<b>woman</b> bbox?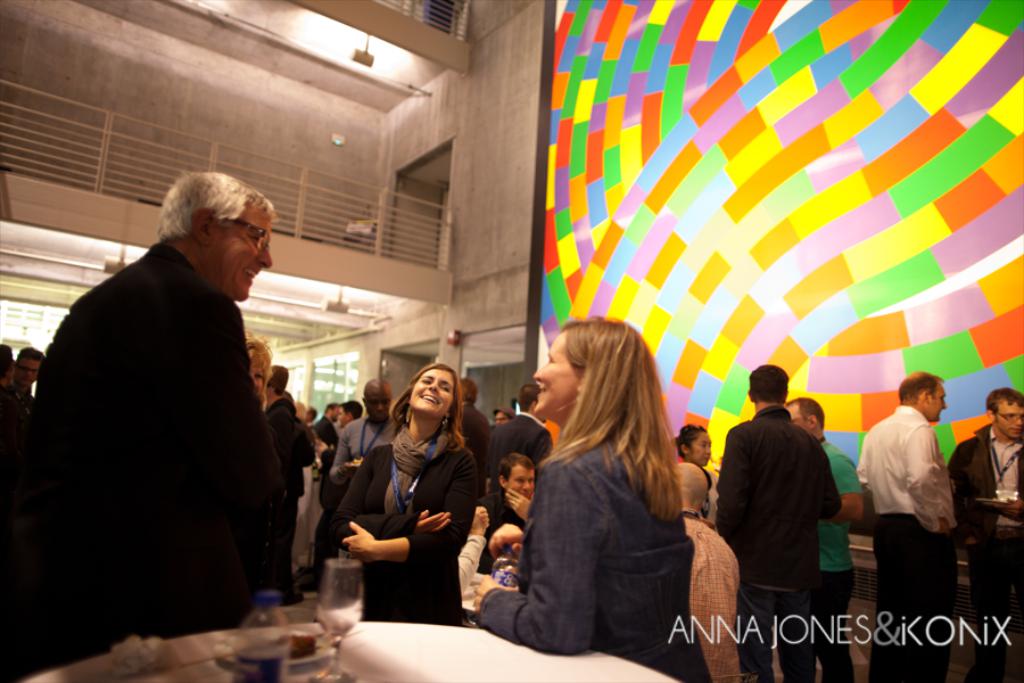
[x1=676, y1=408, x2=724, y2=524]
